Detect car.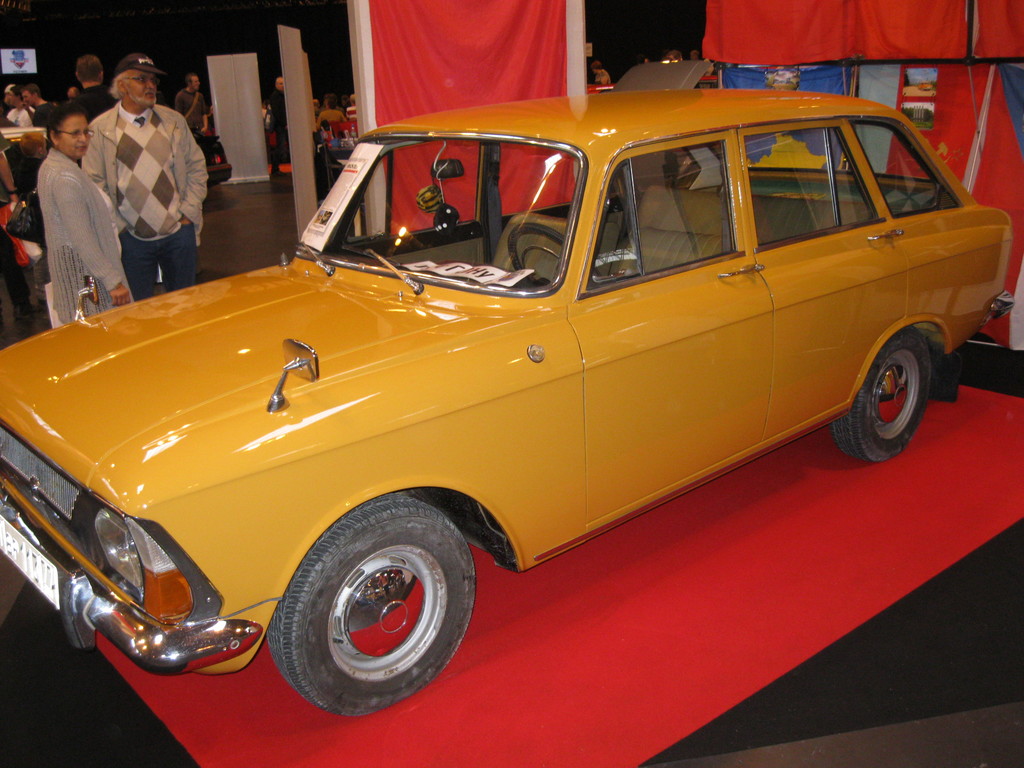
Detected at <bbox>0, 81, 1023, 726</bbox>.
